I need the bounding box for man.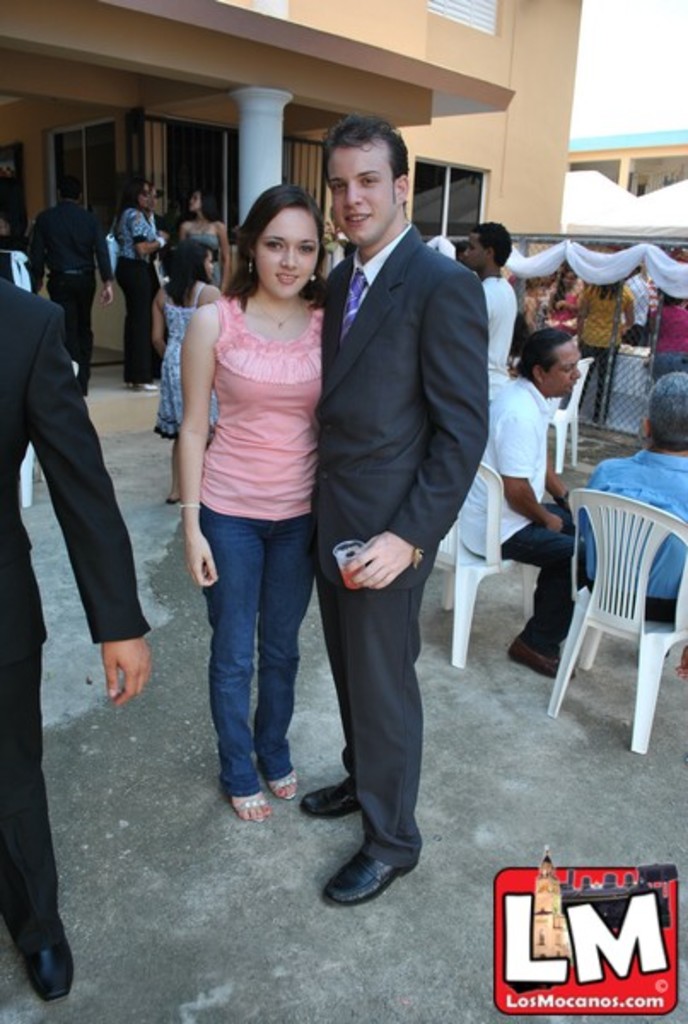
Here it is: detection(280, 97, 509, 852).
